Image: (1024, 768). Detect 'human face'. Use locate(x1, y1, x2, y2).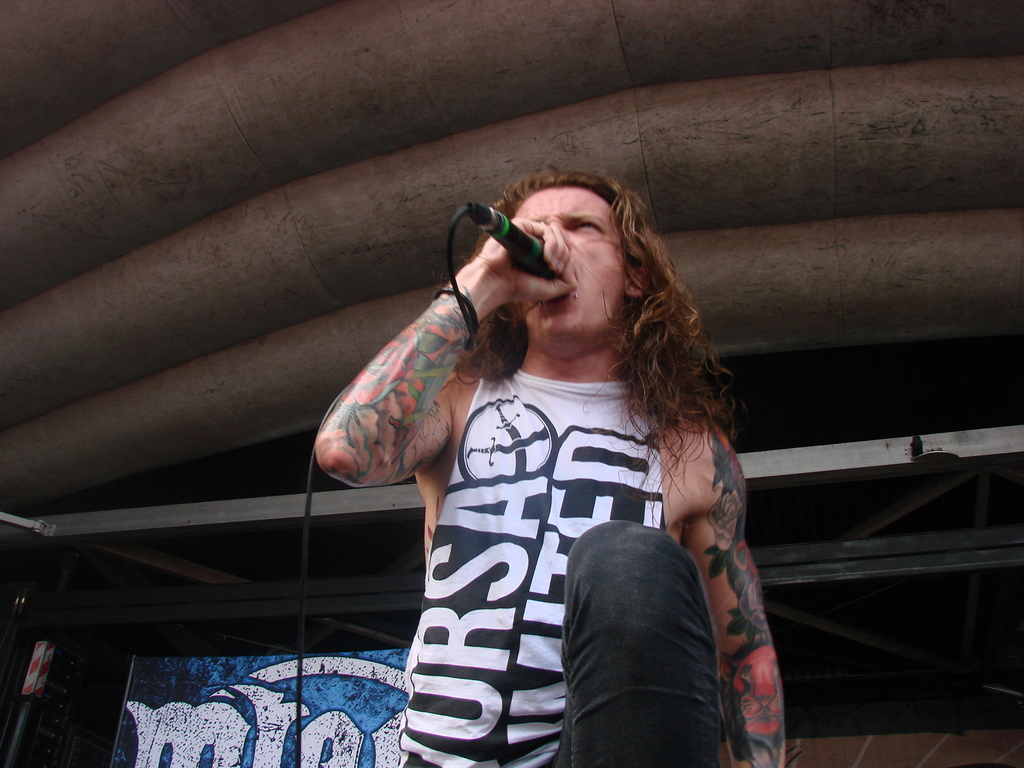
locate(511, 184, 628, 335).
